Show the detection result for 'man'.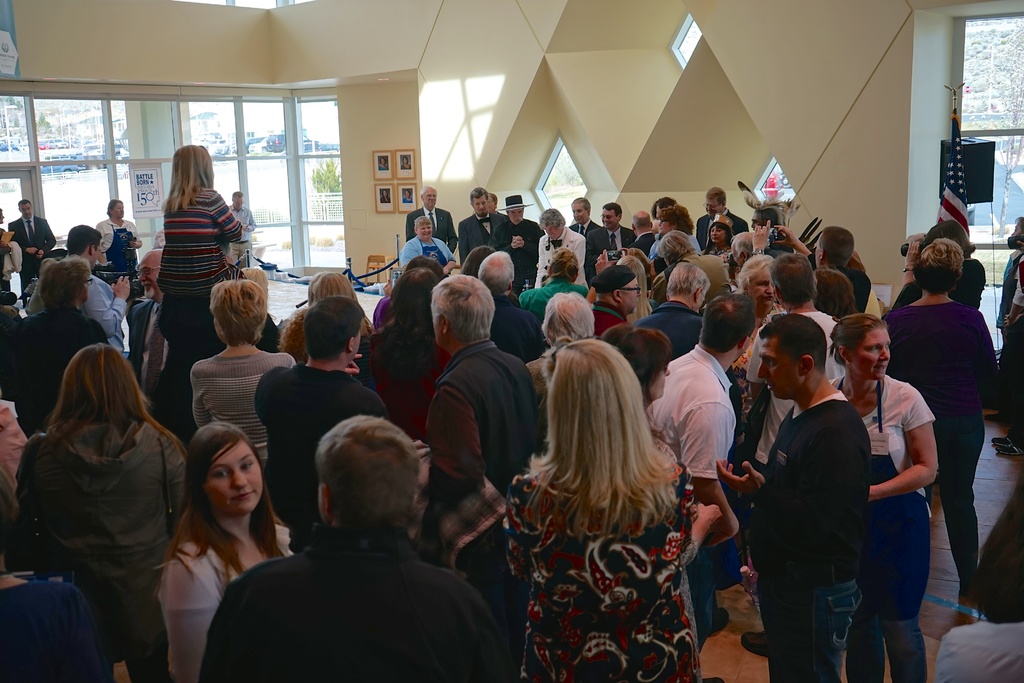
<region>90, 194, 129, 259</region>.
